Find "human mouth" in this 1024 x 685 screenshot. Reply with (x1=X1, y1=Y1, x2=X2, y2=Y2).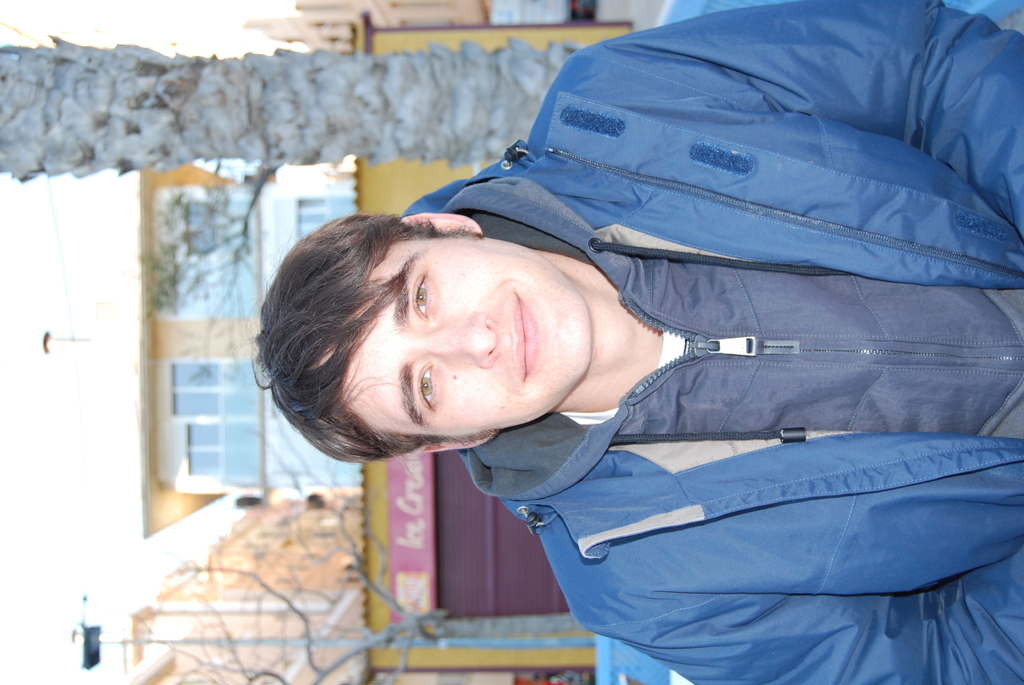
(x1=513, y1=282, x2=536, y2=375).
